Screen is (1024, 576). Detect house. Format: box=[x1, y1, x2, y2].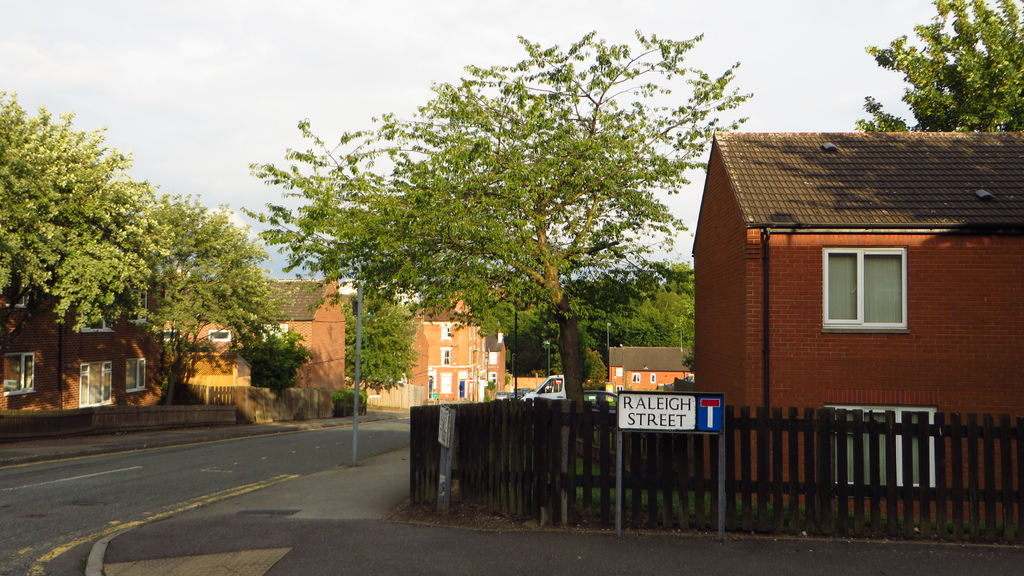
box=[611, 344, 691, 390].
